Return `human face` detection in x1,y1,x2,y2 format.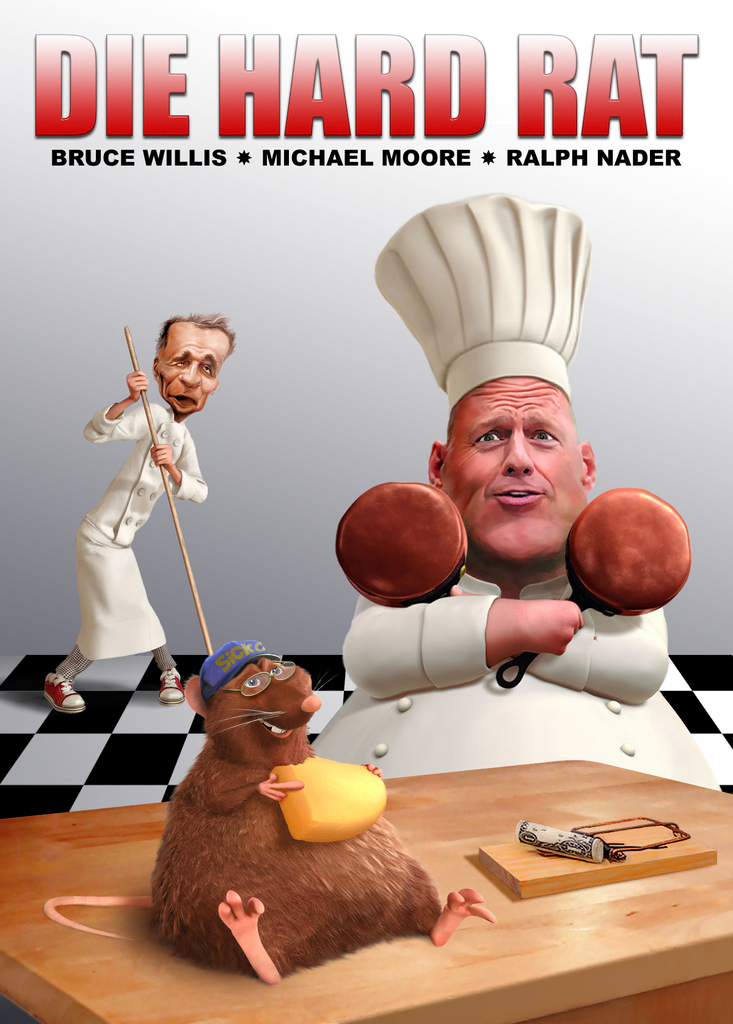
155,325,238,412.
